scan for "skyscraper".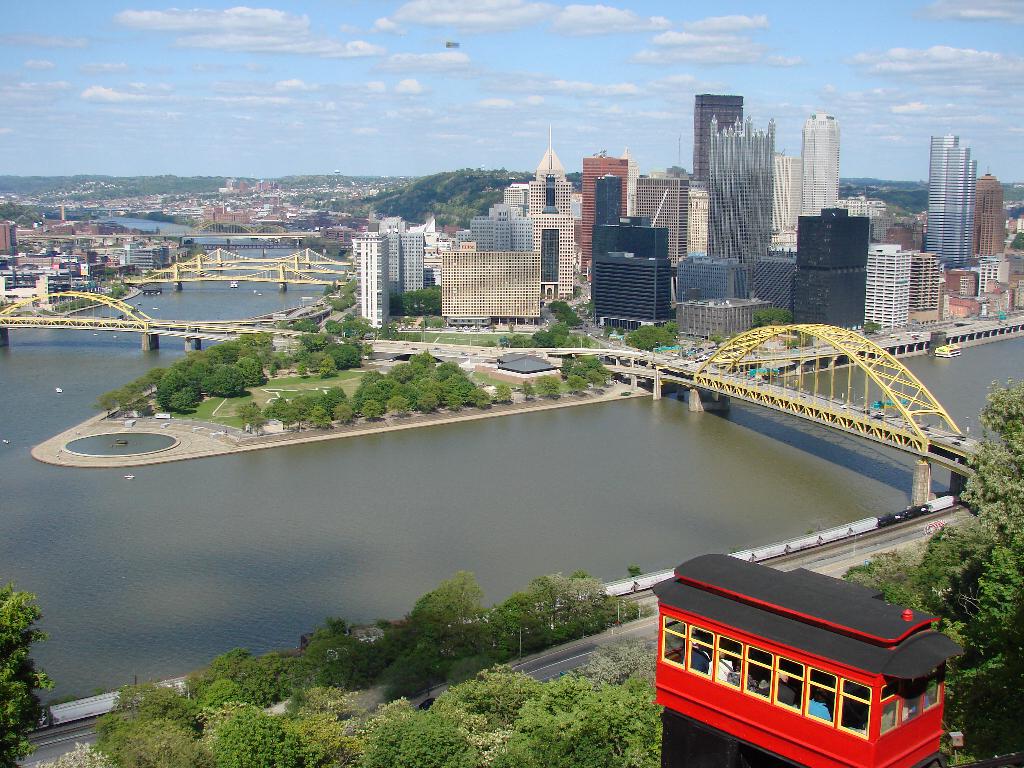
Scan result: bbox(580, 155, 627, 274).
